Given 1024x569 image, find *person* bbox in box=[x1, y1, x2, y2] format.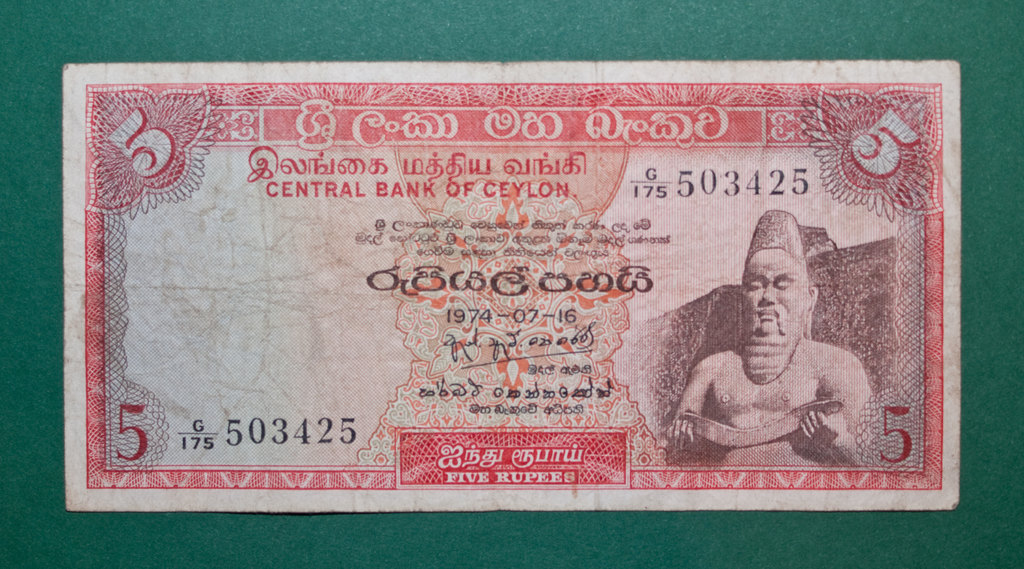
box=[665, 210, 872, 467].
